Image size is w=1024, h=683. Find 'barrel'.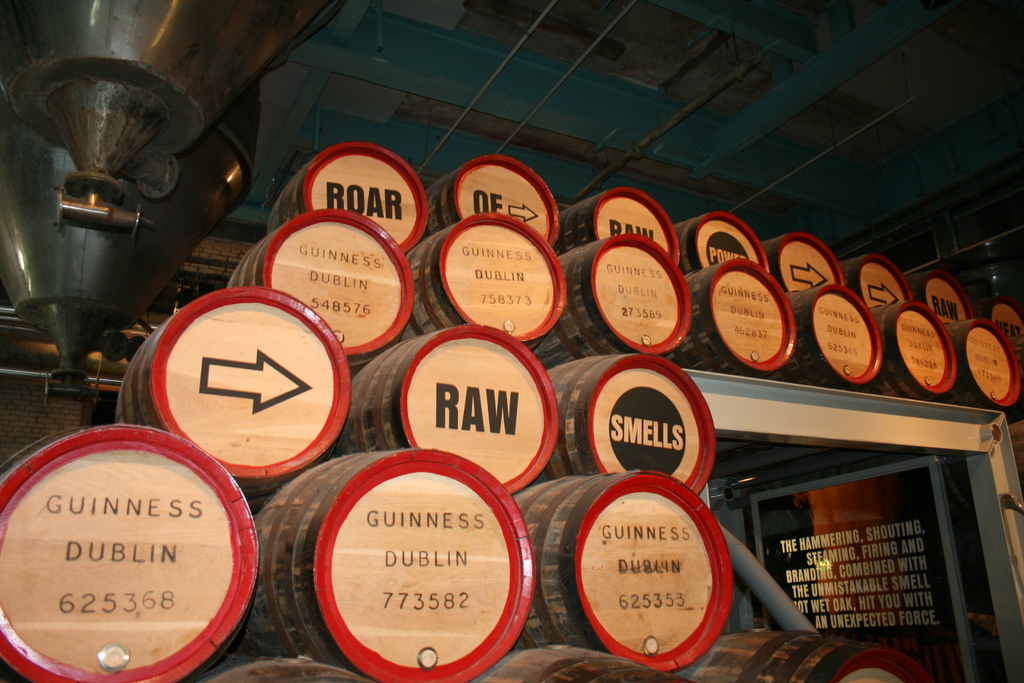
bbox=[252, 144, 425, 251].
